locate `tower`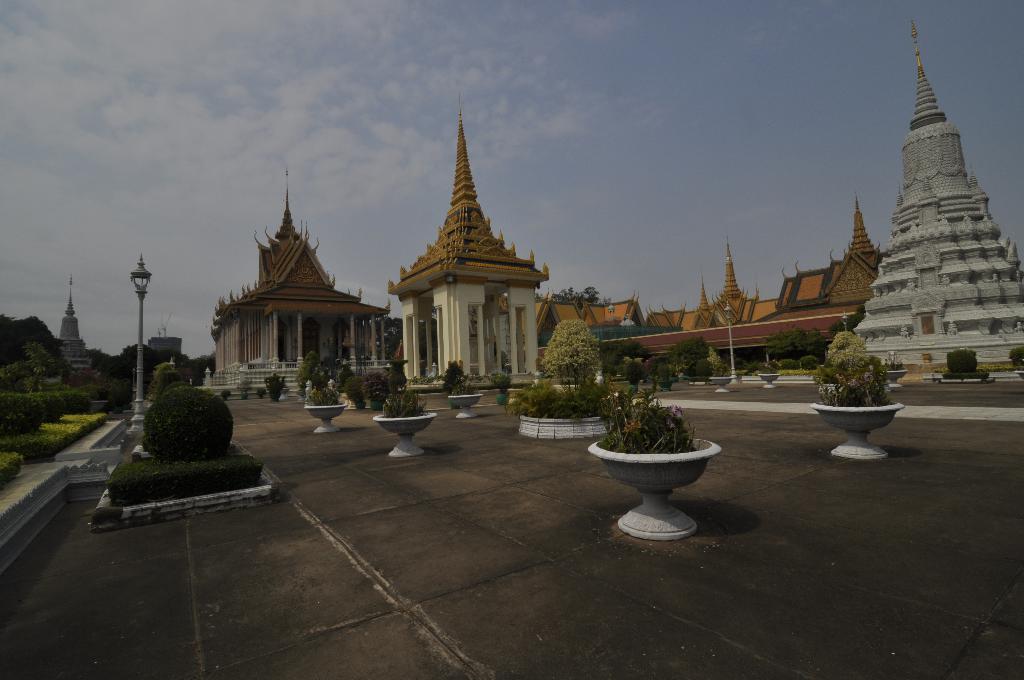
<box>844,197,875,255</box>
